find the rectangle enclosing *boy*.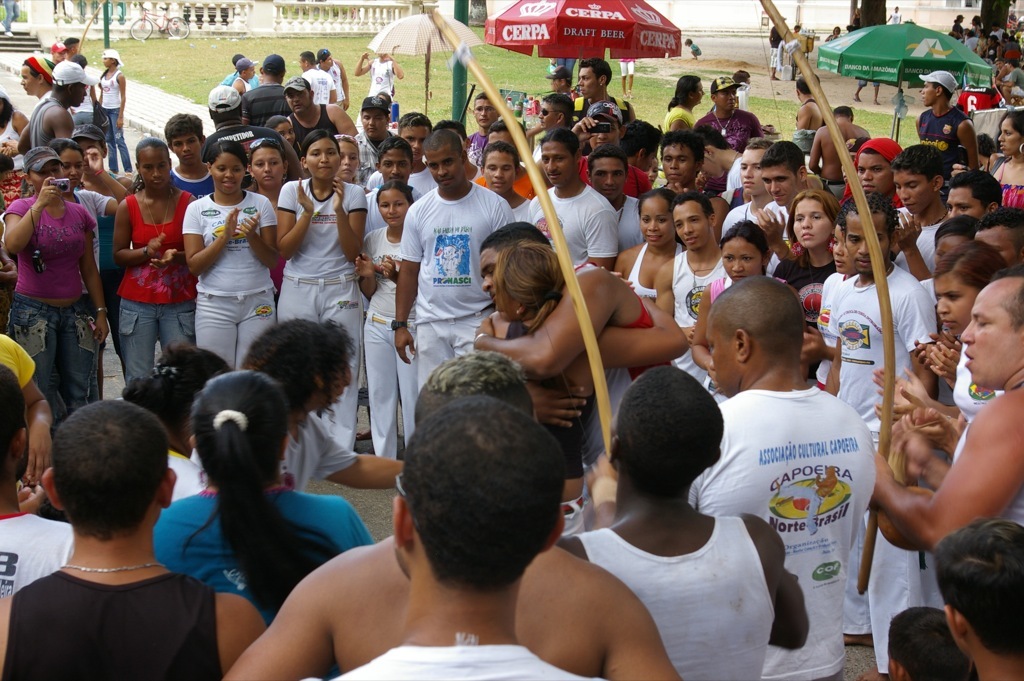
[886, 605, 966, 680].
